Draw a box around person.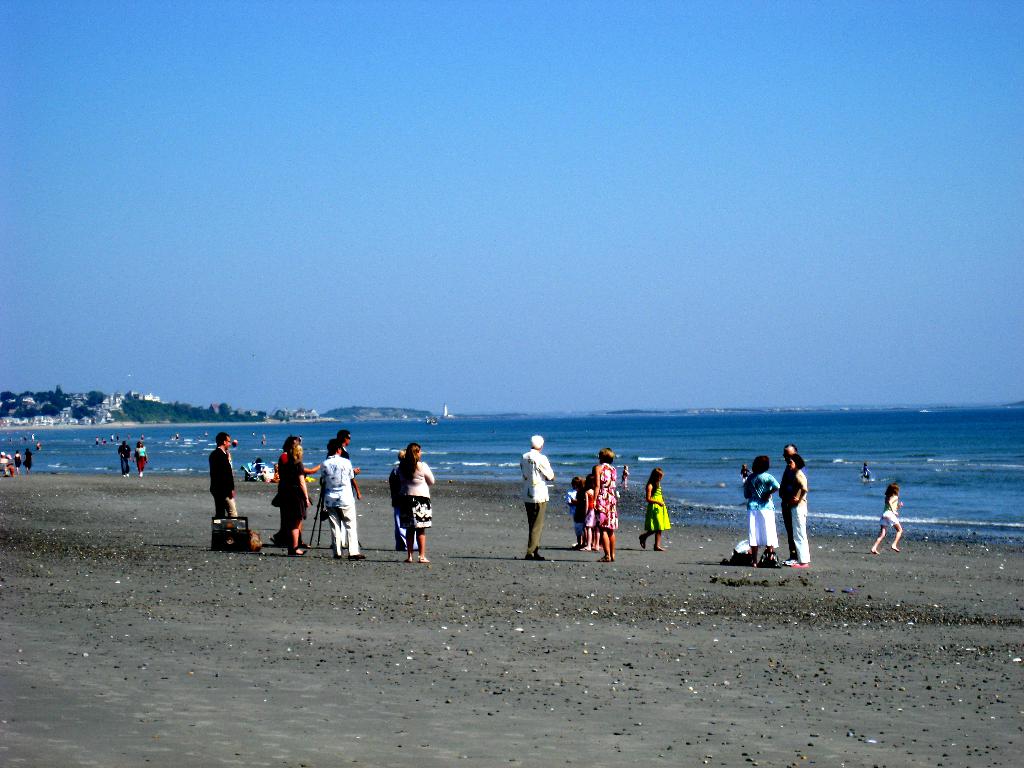
25:447:33:465.
